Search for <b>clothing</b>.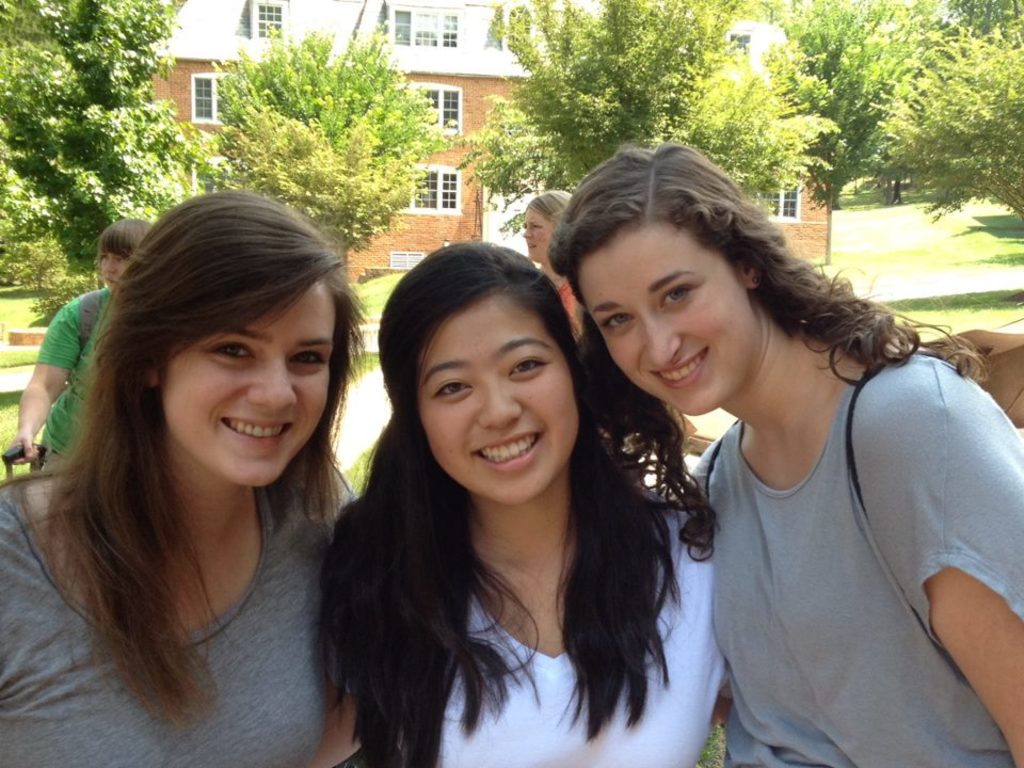
Found at bbox=(673, 412, 1023, 767).
